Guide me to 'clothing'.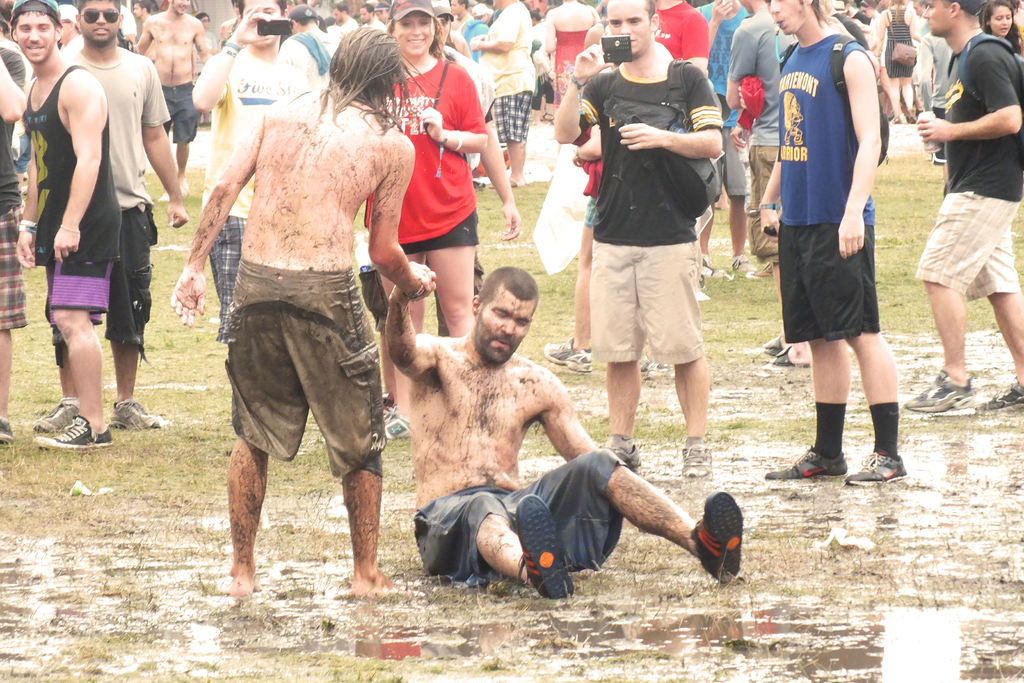
Guidance: region(222, 259, 394, 482).
